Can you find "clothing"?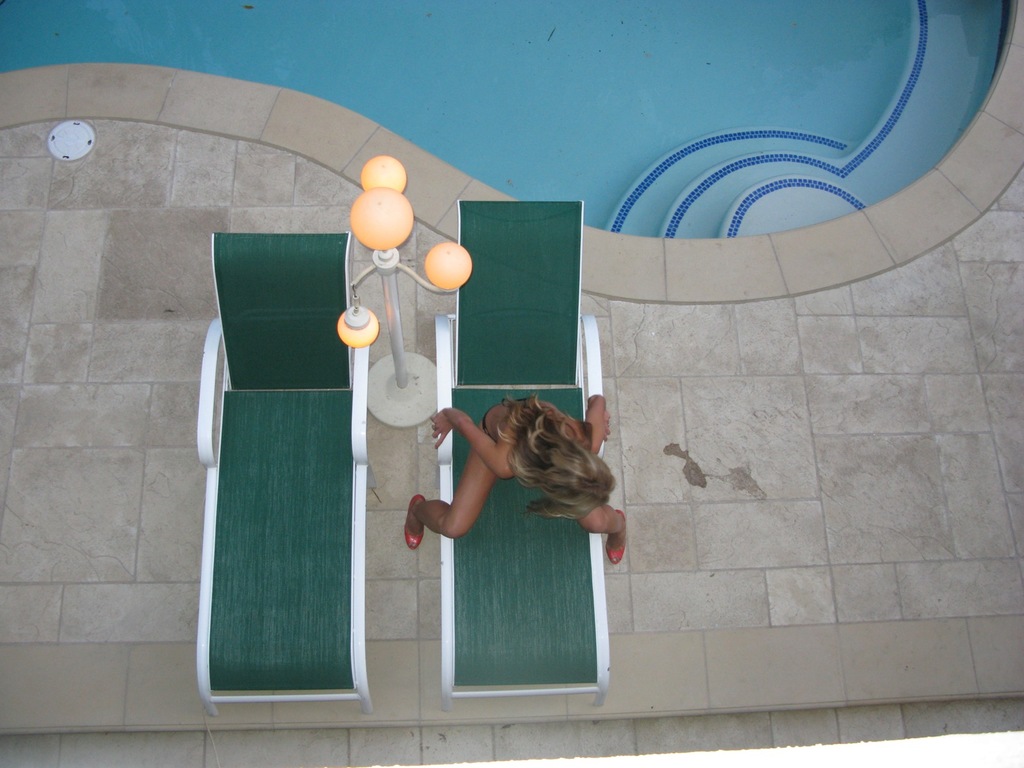
Yes, bounding box: (484, 402, 524, 430).
